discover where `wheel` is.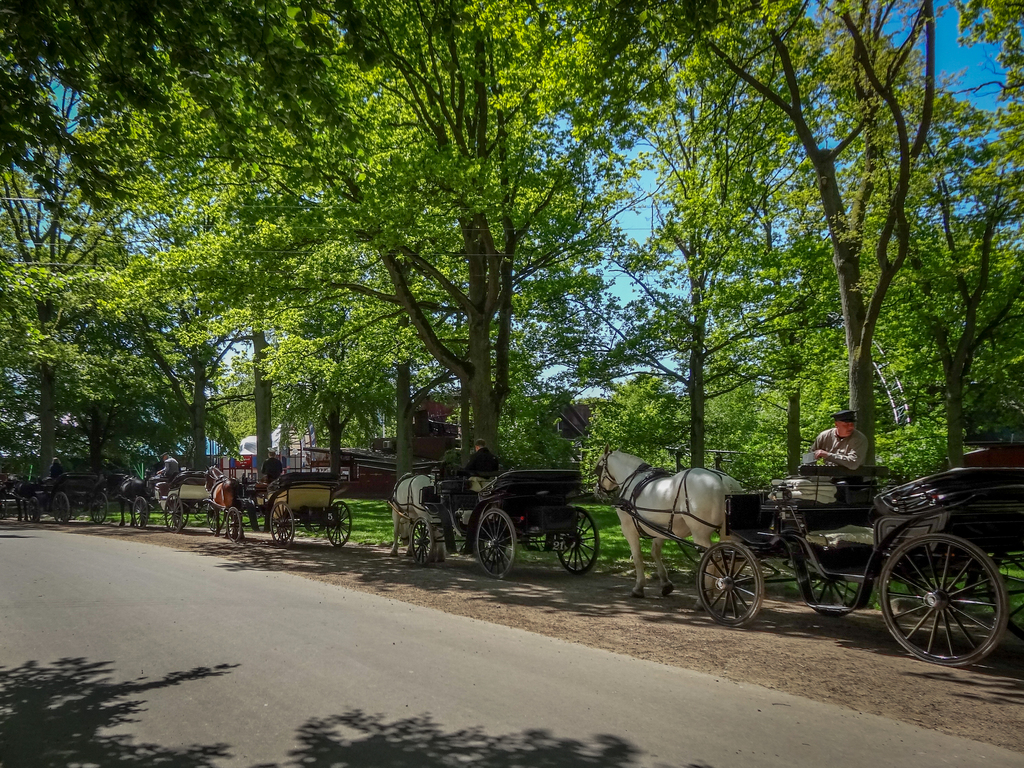
Discovered at (x1=52, y1=492, x2=74, y2=526).
